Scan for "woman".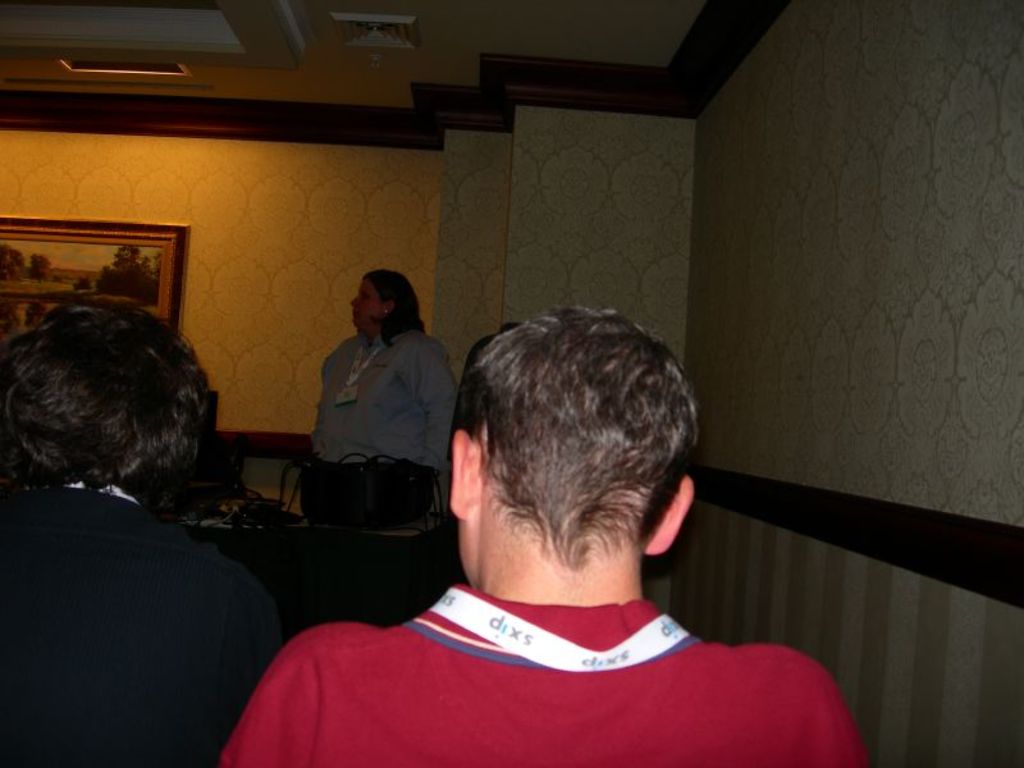
Scan result: box(296, 266, 470, 579).
